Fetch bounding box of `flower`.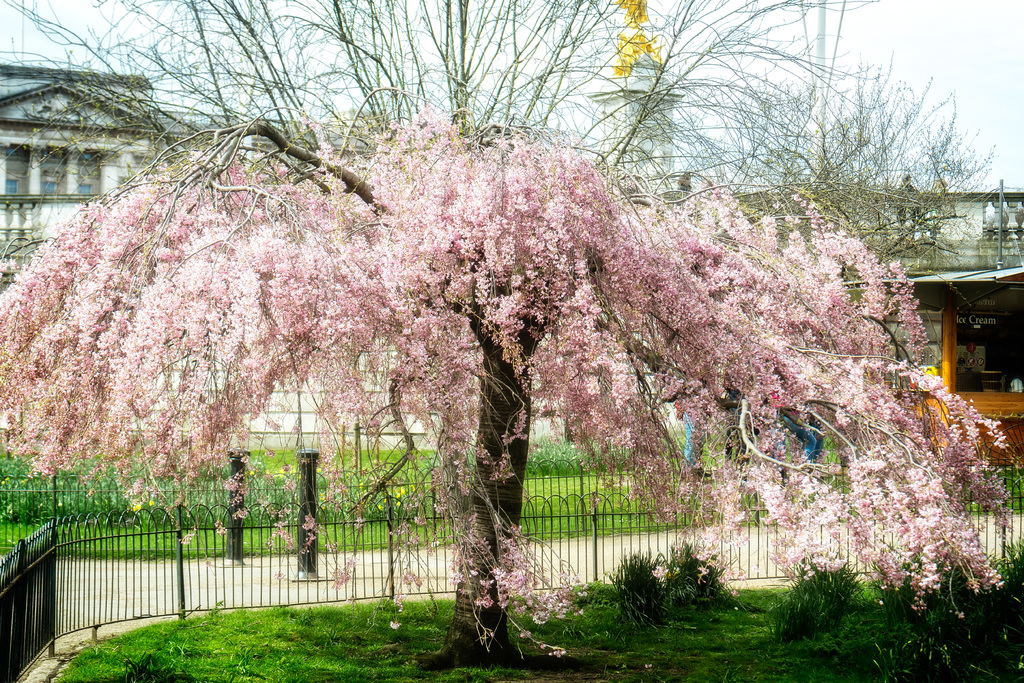
Bbox: (610,31,662,63).
